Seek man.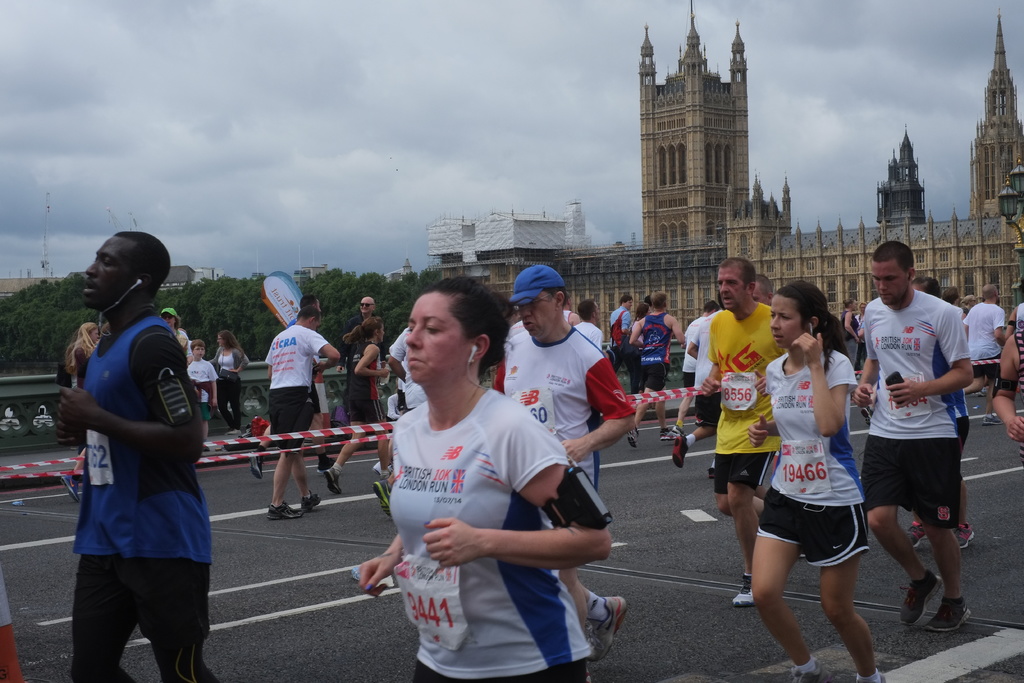
(674,293,713,421).
